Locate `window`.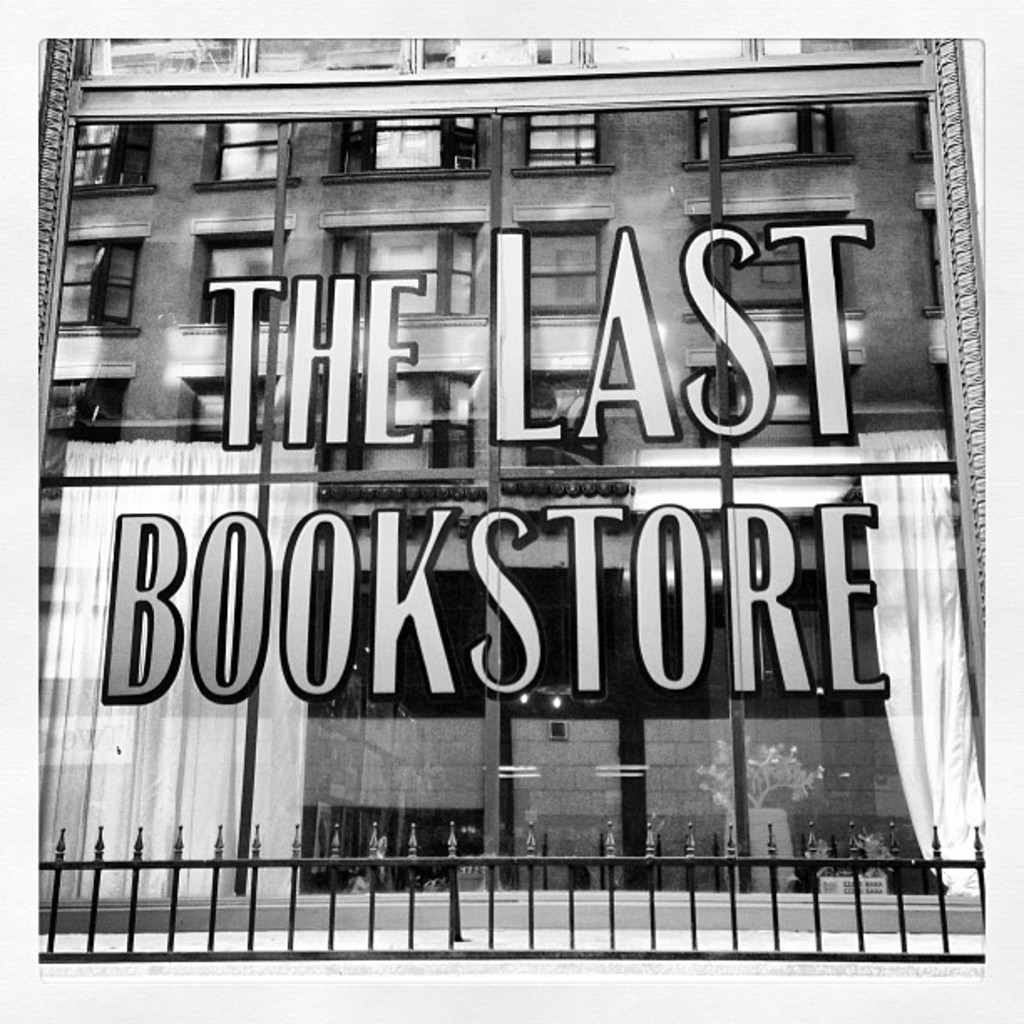
Bounding box: pyautogui.locateOnScreen(525, 358, 602, 460).
